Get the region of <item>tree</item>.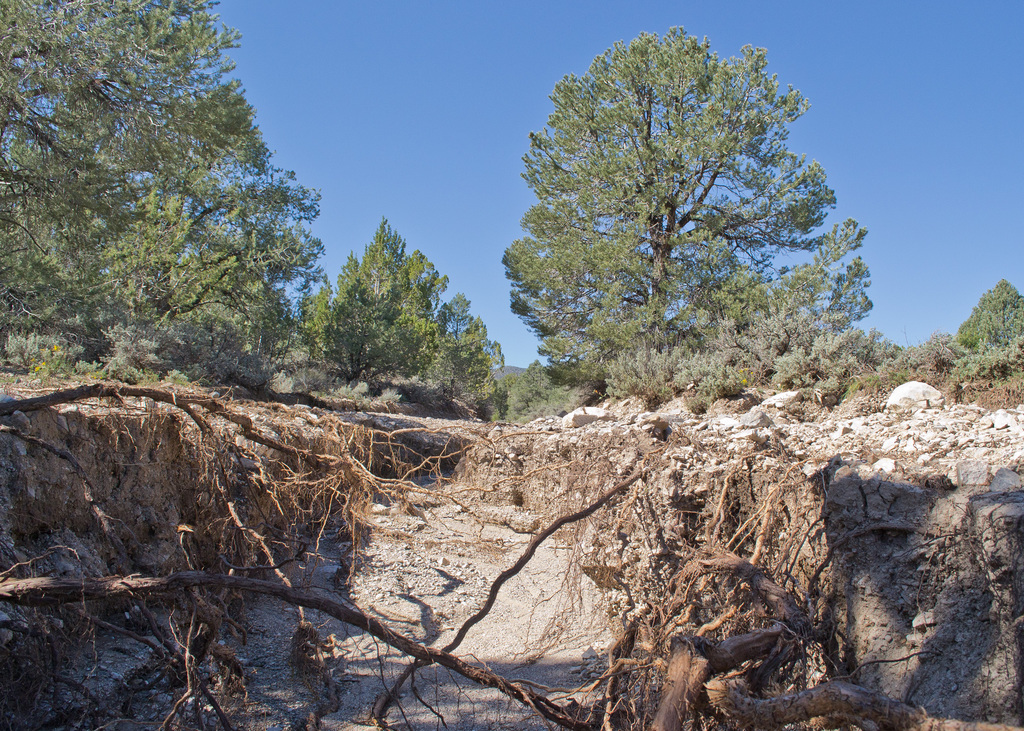
{"x1": 299, "y1": 217, "x2": 502, "y2": 389}.
